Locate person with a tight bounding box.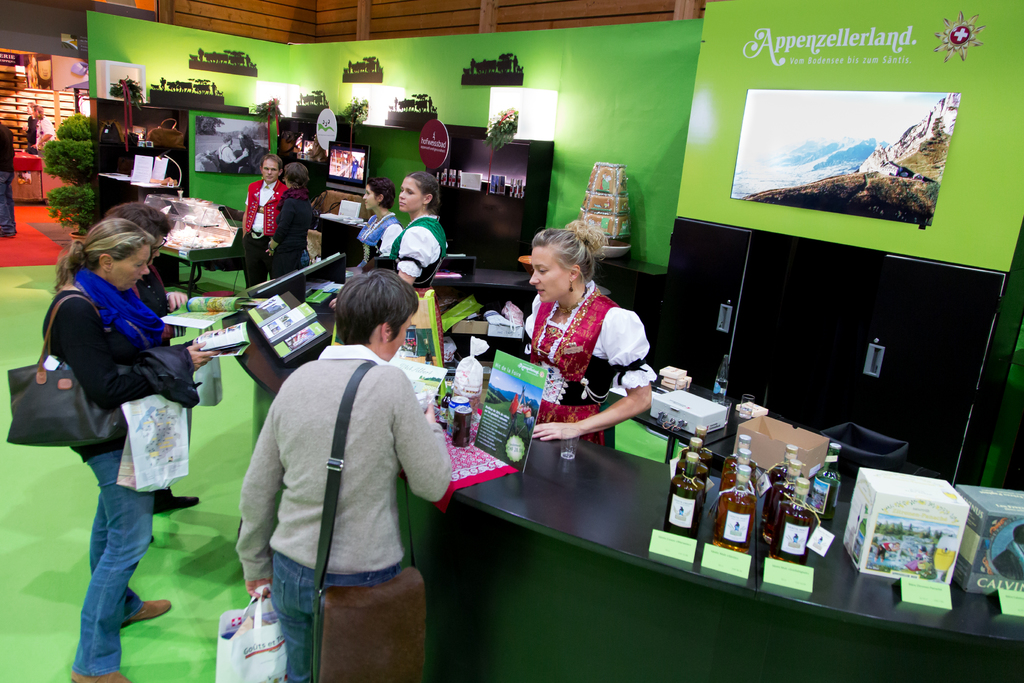
{"left": 101, "top": 205, "right": 198, "bottom": 540}.
